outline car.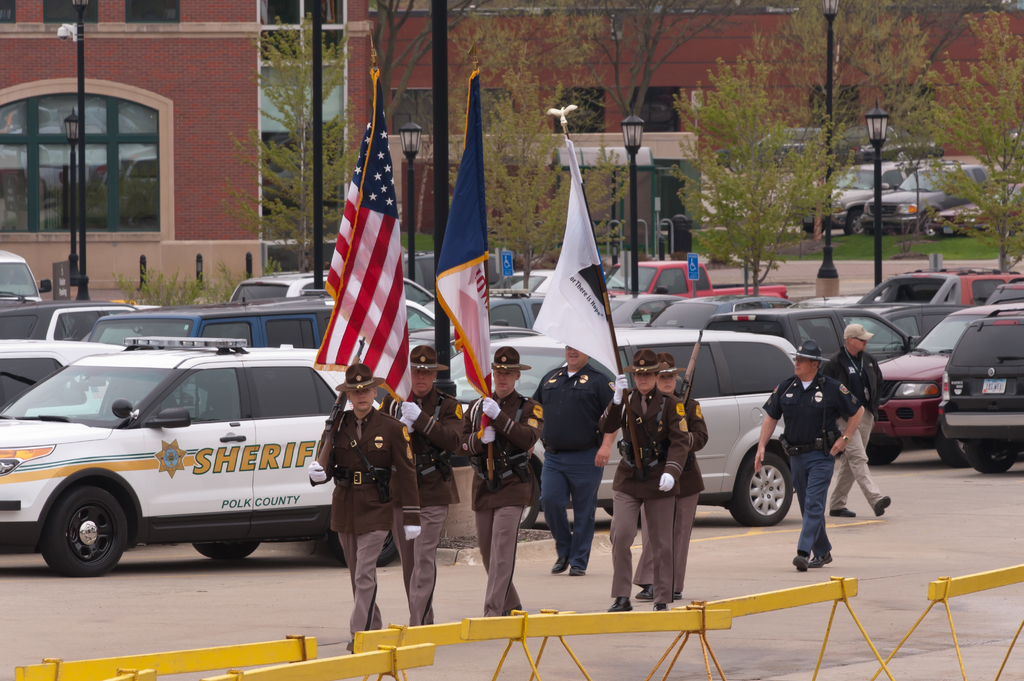
Outline: l=90, t=310, r=327, b=355.
